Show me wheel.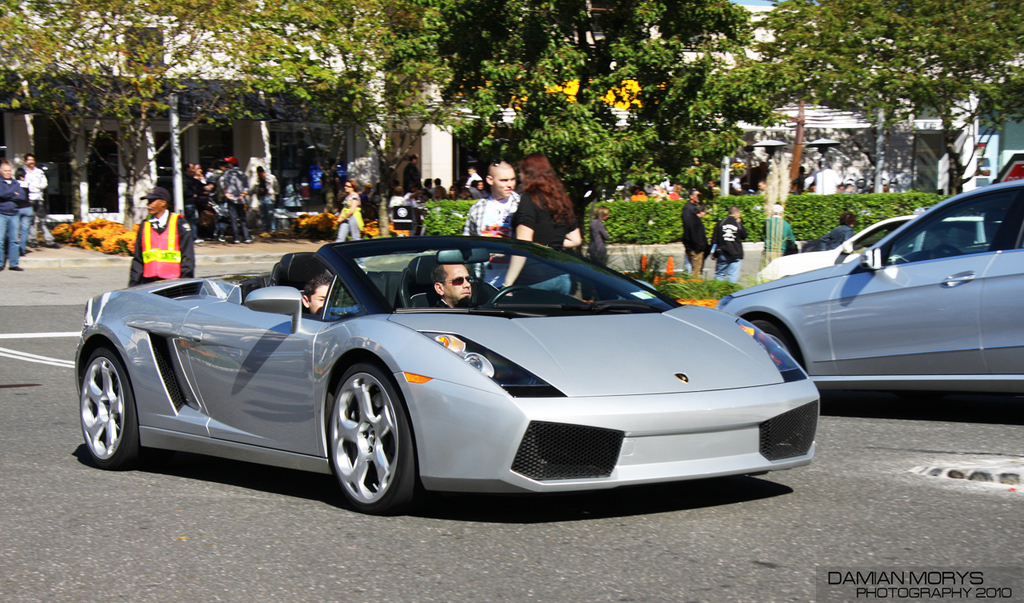
wheel is here: (79,349,144,470).
